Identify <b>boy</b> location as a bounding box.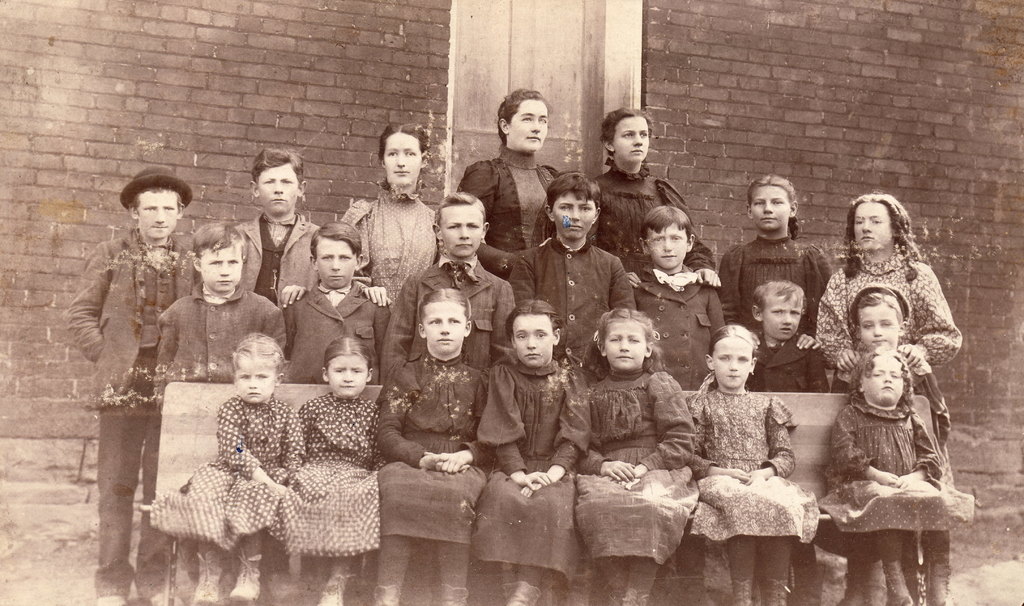
[509,170,637,368].
